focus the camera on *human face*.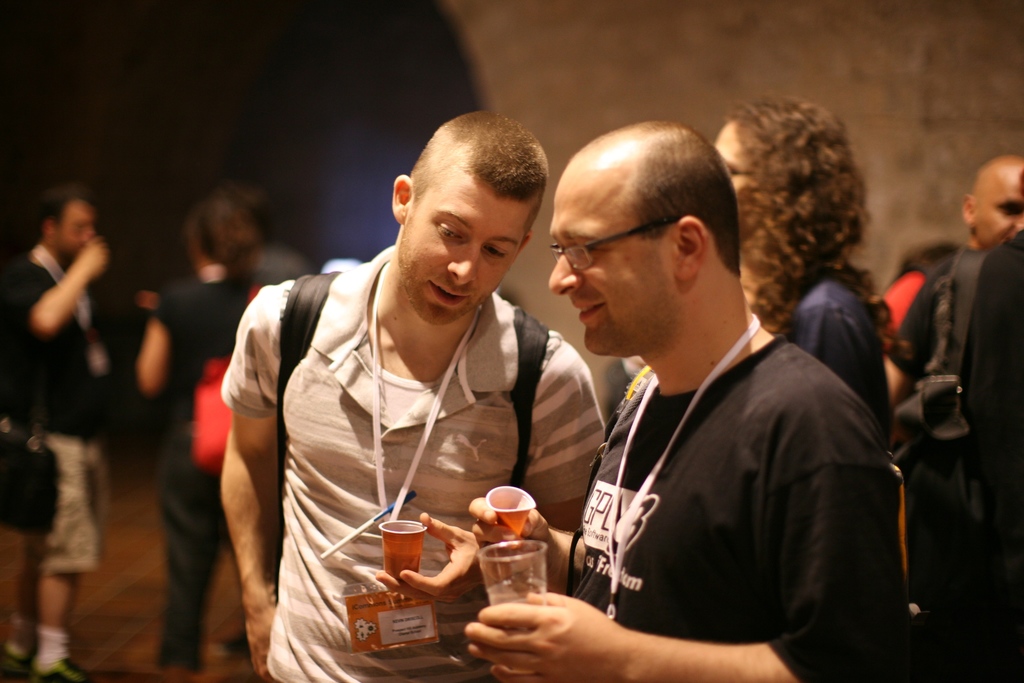
Focus region: box=[714, 120, 754, 188].
